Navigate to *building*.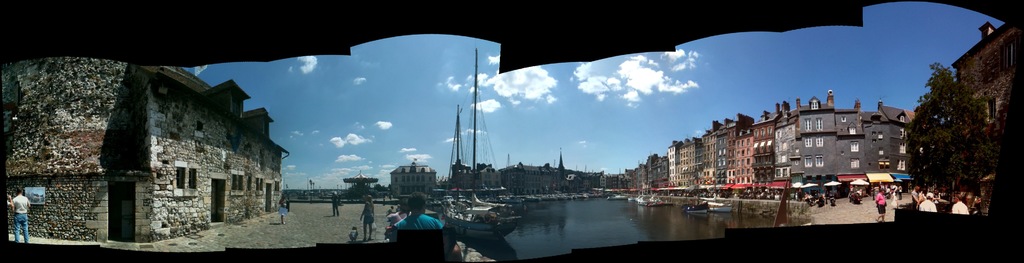
Navigation target: 947:24:1022:130.
